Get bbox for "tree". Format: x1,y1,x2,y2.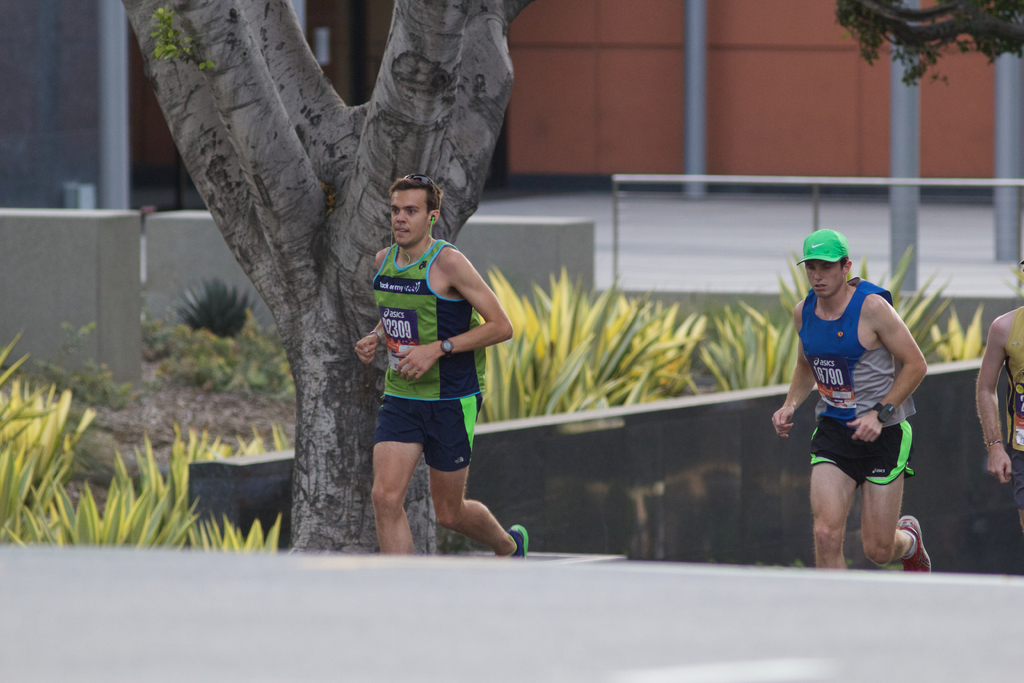
116,0,532,567.
